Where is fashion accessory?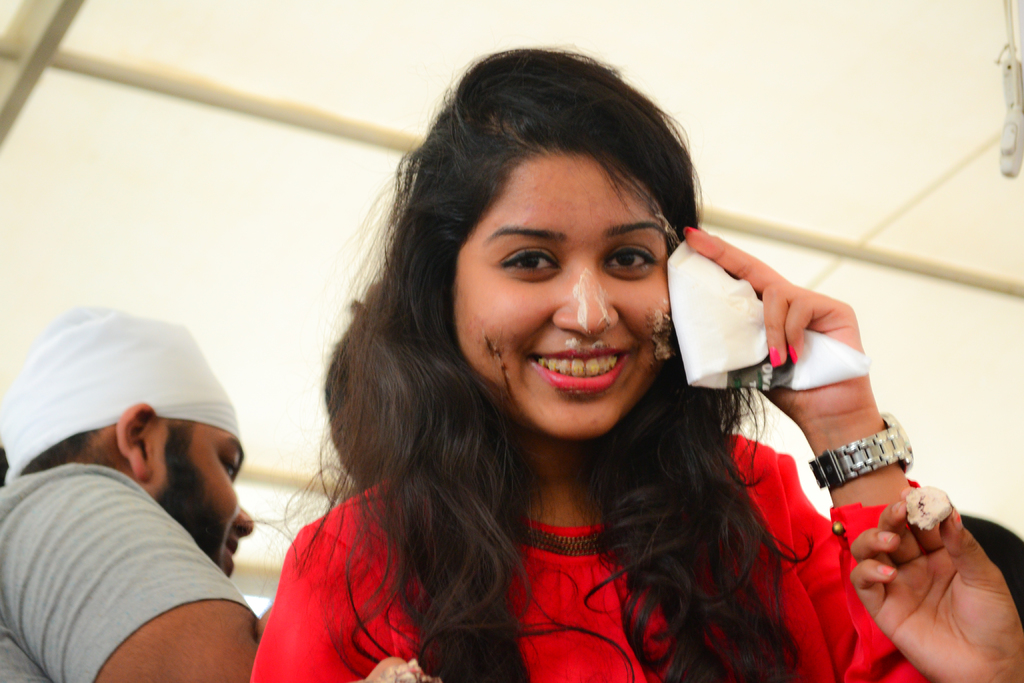
l=0, t=302, r=239, b=482.
